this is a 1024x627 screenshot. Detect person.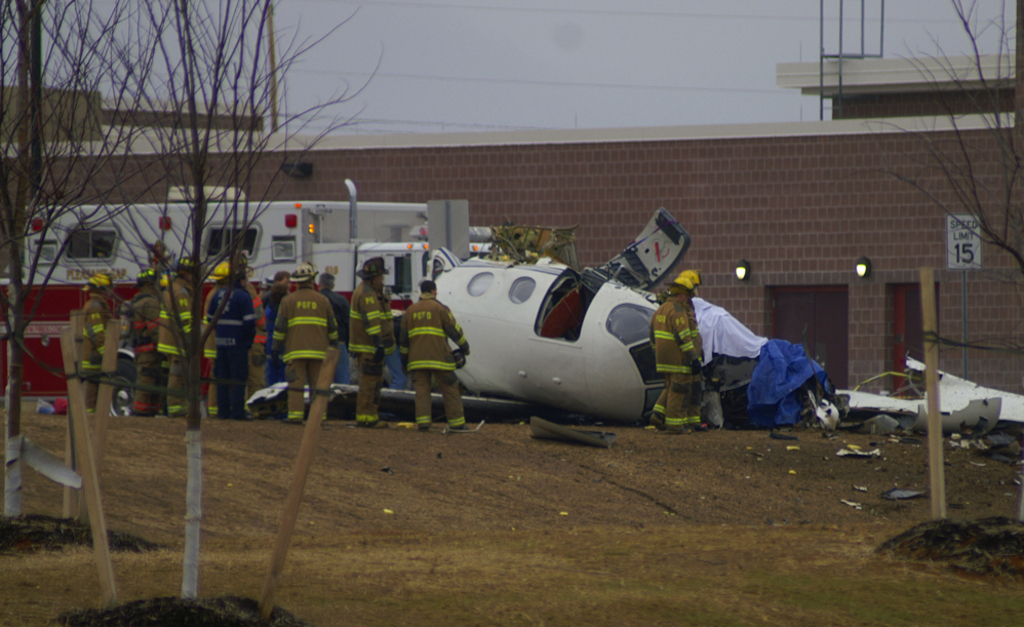
{"left": 198, "top": 257, "right": 253, "bottom": 429}.
